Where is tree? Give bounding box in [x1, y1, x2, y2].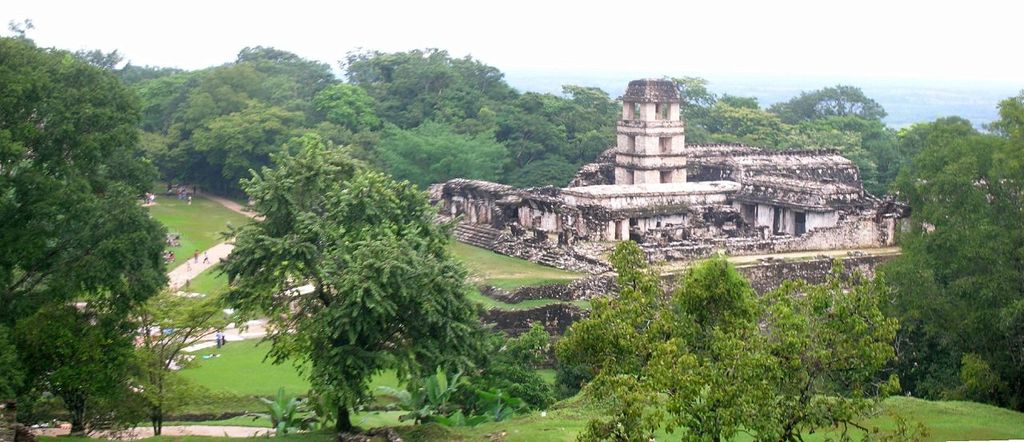
[215, 142, 504, 433].
